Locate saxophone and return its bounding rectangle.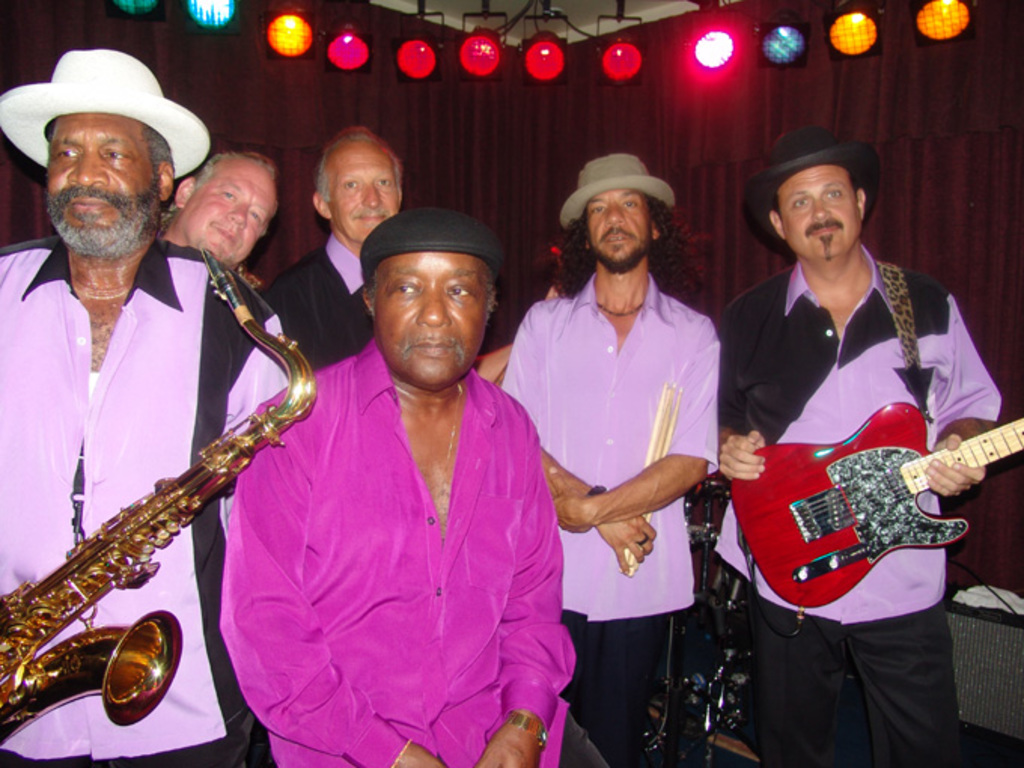
select_region(0, 239, 315, 754).
